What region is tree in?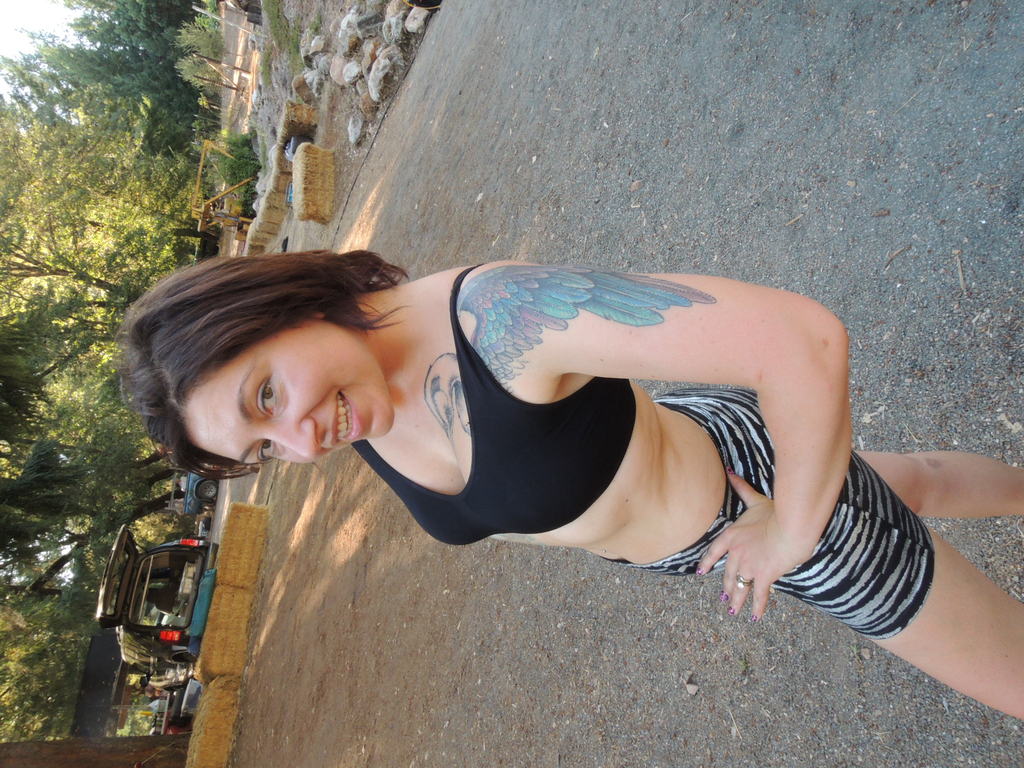
172:20:246:84.
